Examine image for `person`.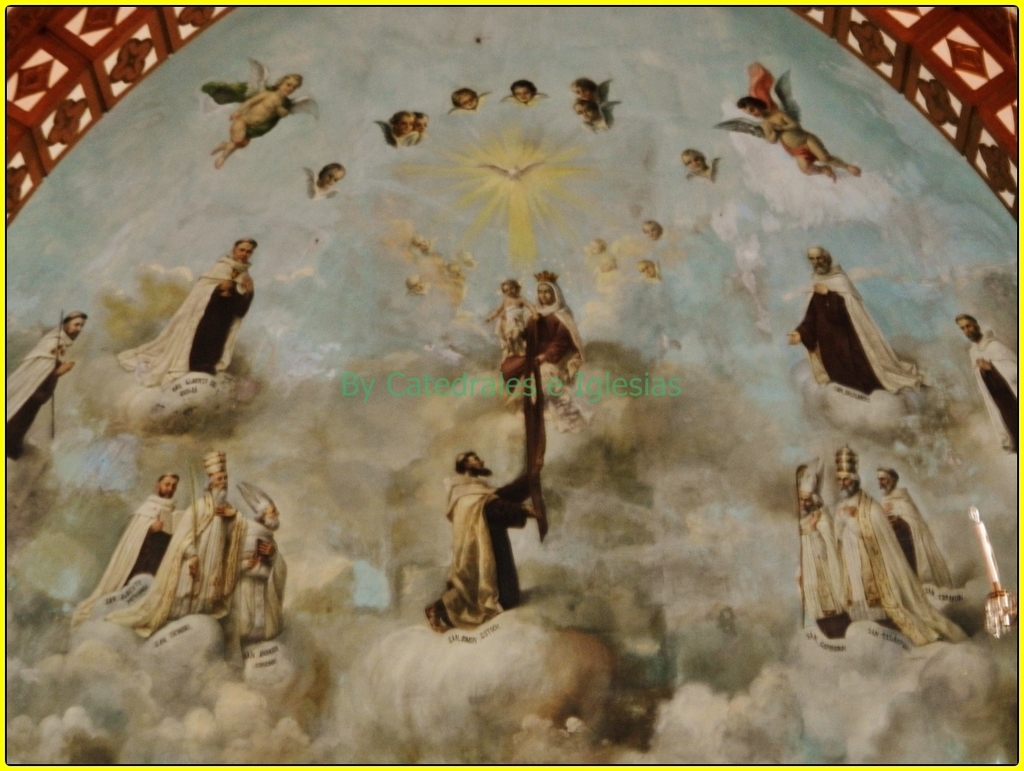
Examination result: rect(572, 98, 617, 134).
